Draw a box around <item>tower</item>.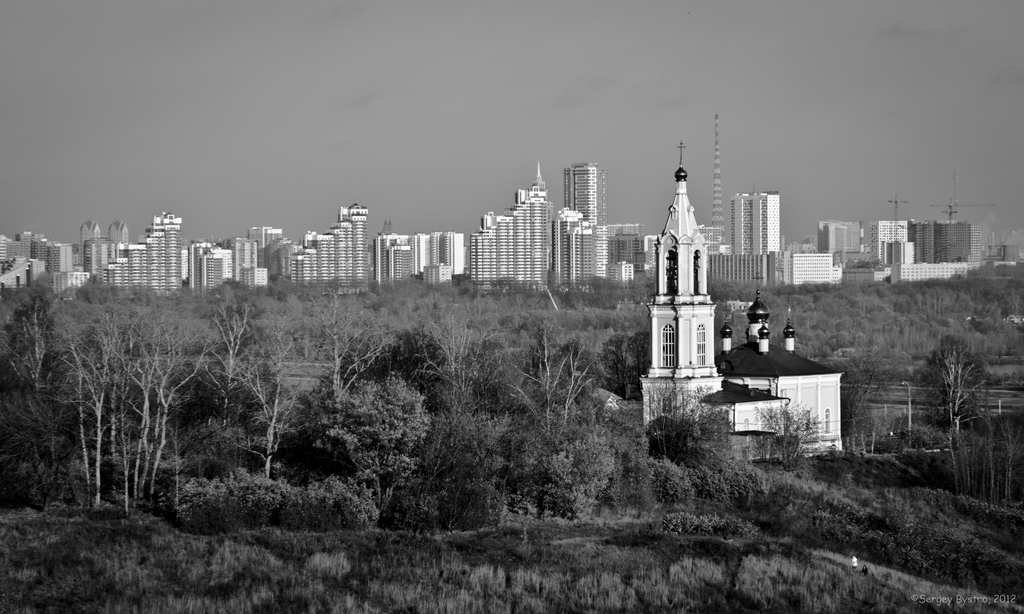
[left=813, top=211, right=879, bottom=281].
